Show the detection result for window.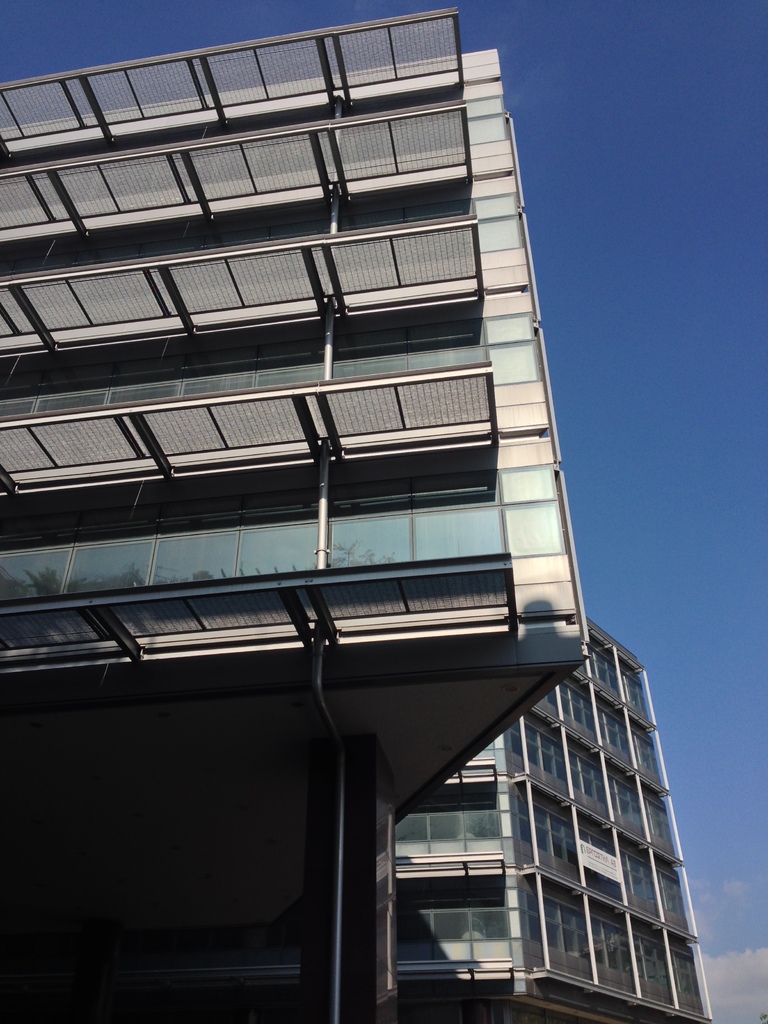
<region>670, 939, 712, 1014</region>.
